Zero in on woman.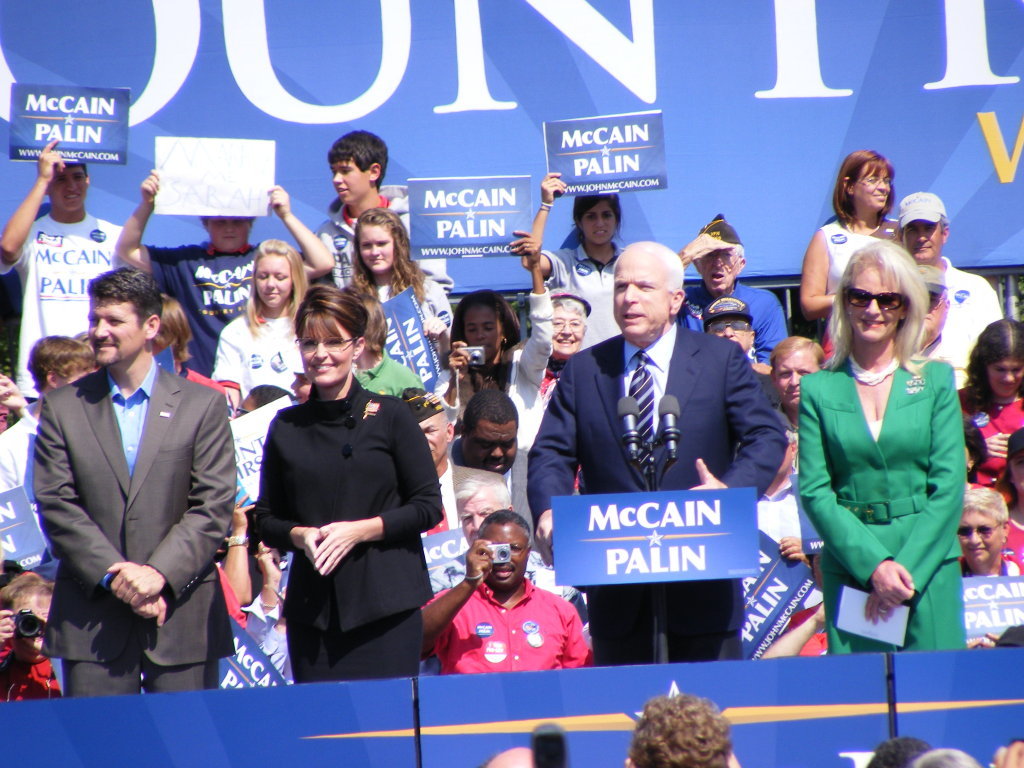
Zeroed in: detection(961, 321, 1020, 502).
